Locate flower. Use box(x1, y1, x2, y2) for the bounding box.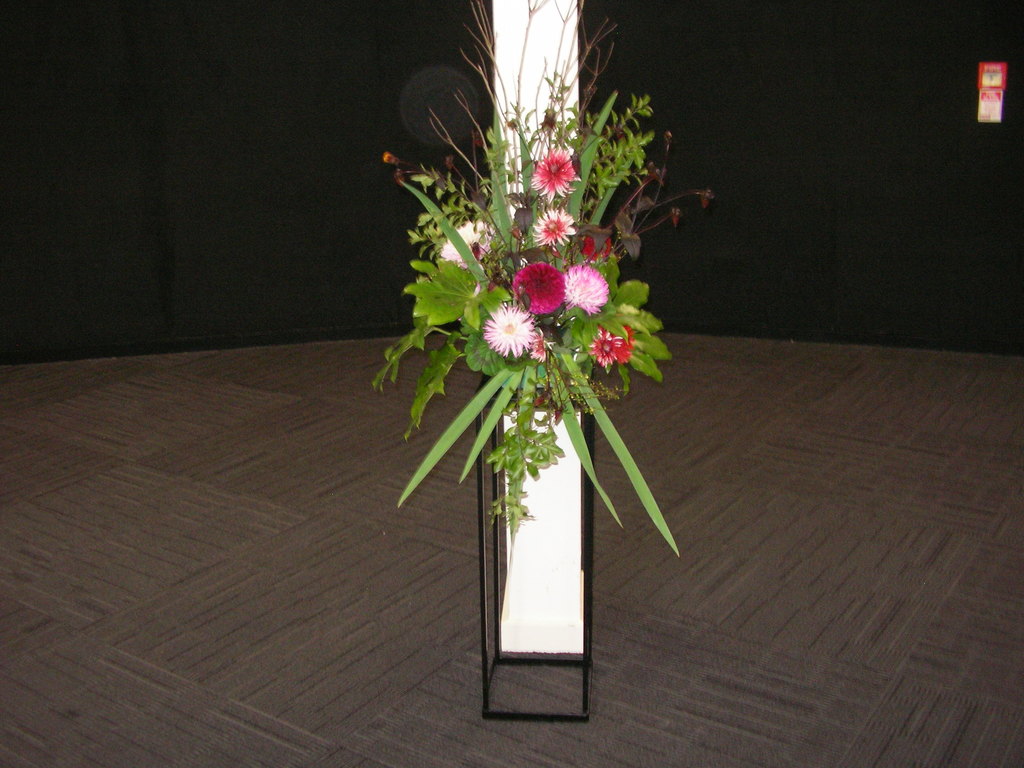
box(588, 329, 630, 367).
